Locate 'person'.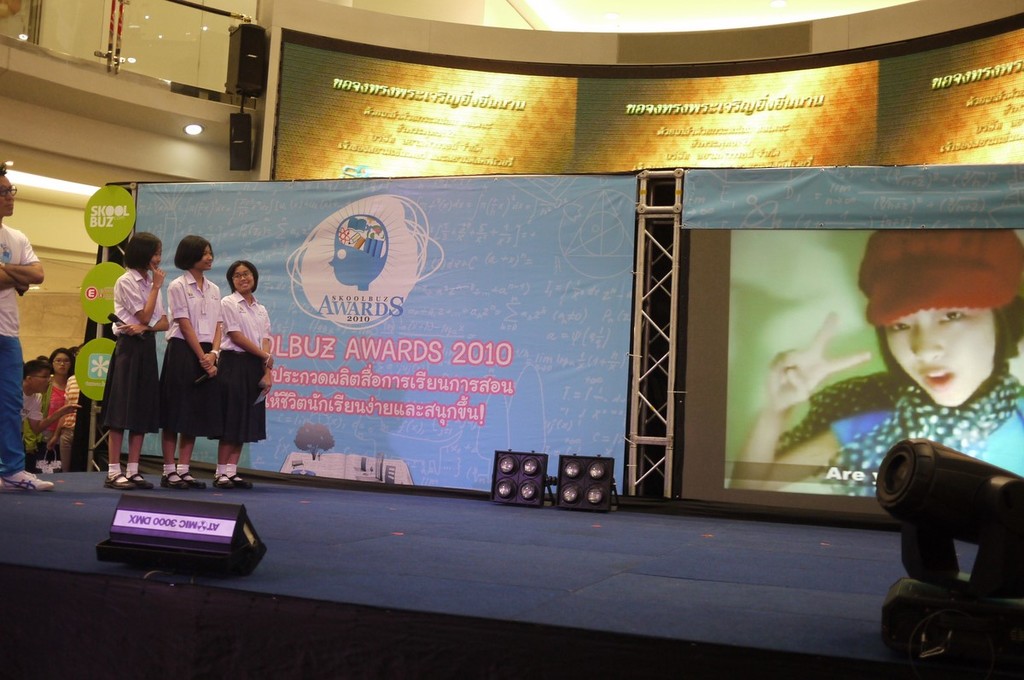
Bounding box: <bbox>114, 233, 172, 484</bbox>.
